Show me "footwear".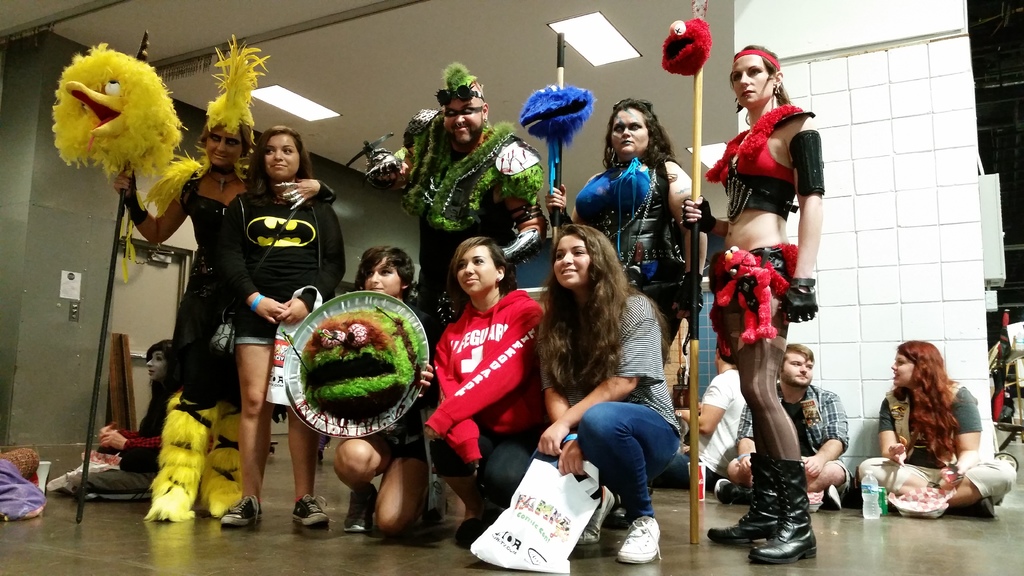
"footwear" is here: 710 476 768 506.
